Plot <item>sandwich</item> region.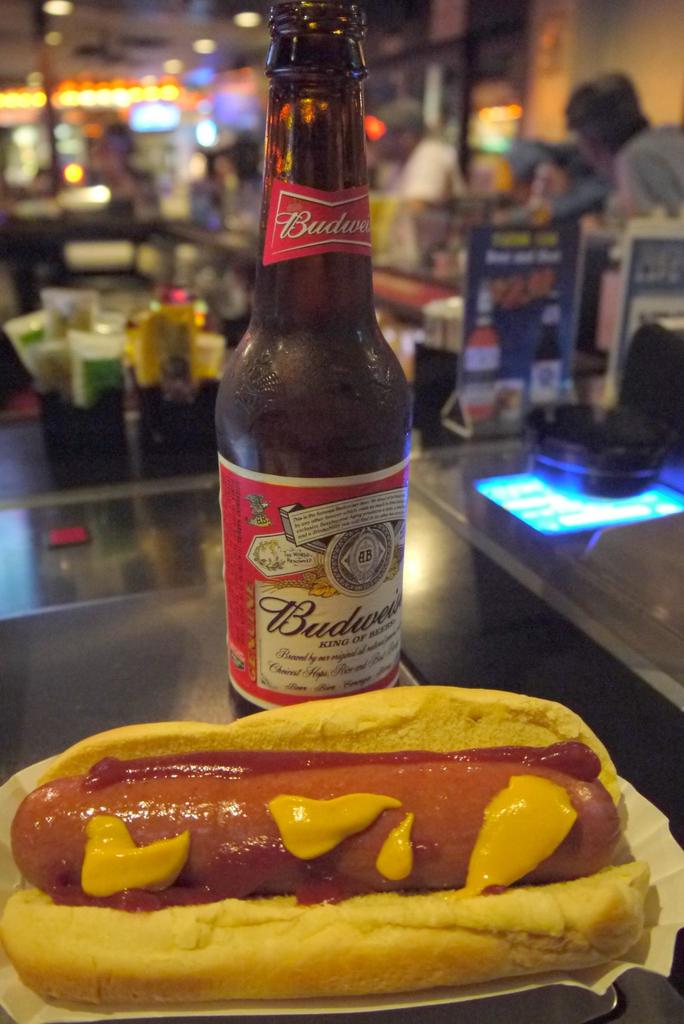
Plotted at pyautogui.locateOnScreen(0, 684, 659, 1000).
